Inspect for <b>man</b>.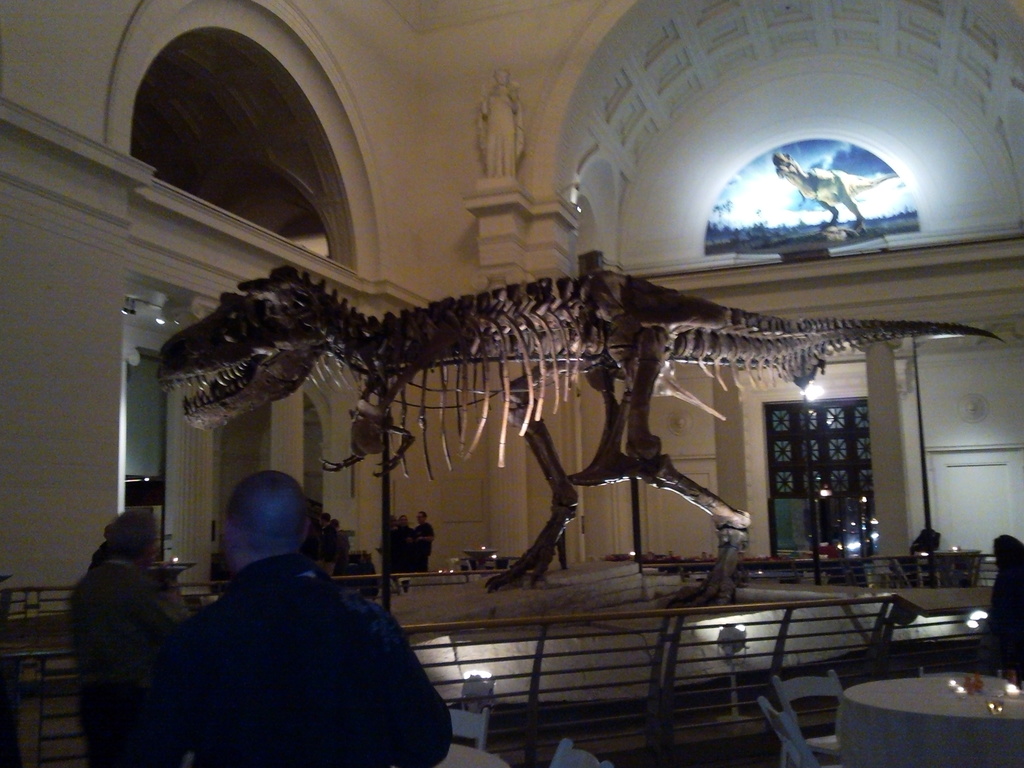
Inspection: locate(408, 509, 436, 574).
